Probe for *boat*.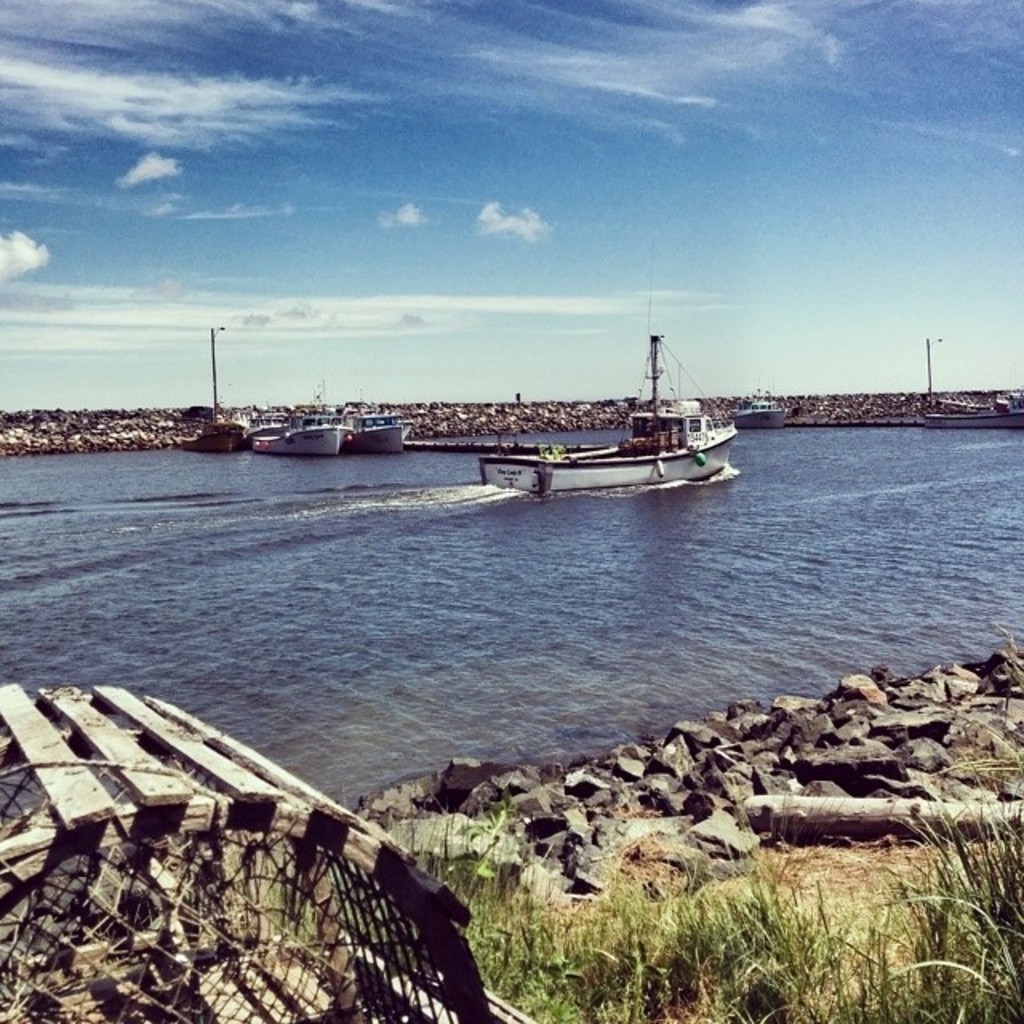
Probe result: region(357, 416, 427, 454).
